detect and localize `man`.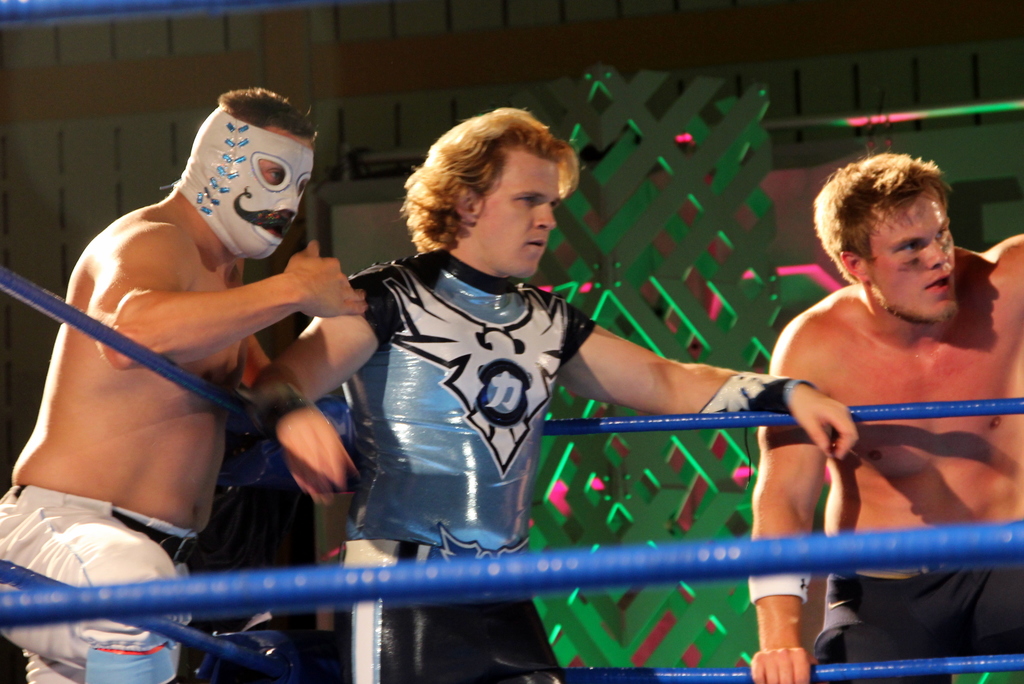
Localized at region(248, 108, 858, 683).
